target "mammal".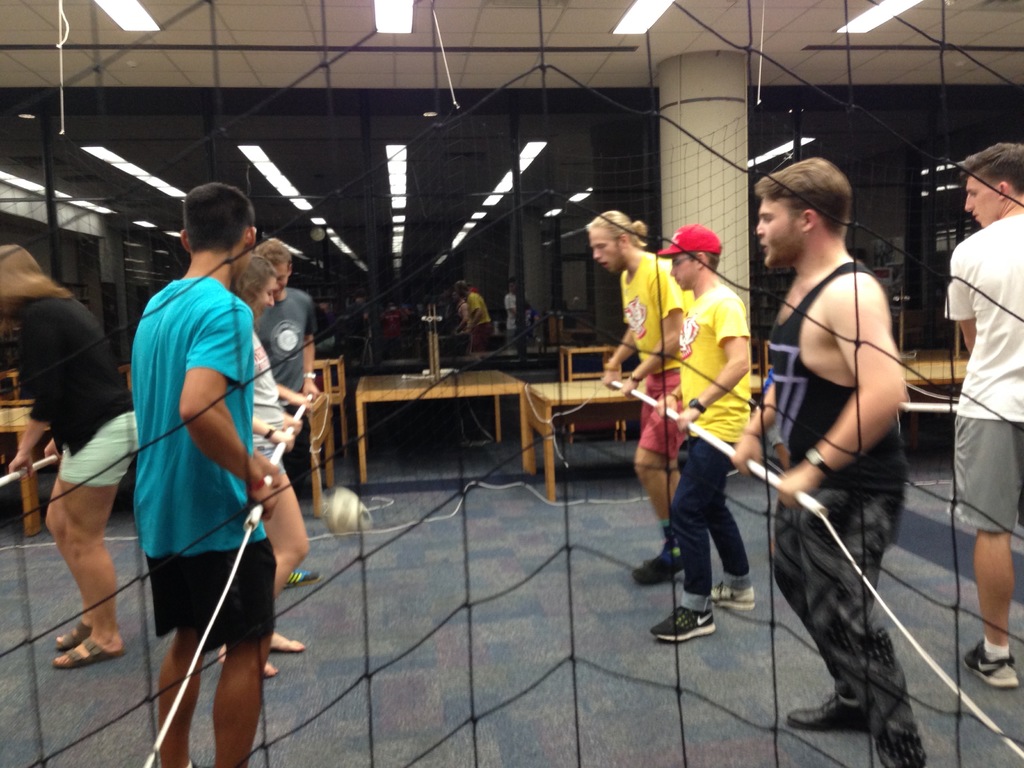
Target region: box(247, 237, 318, 582).
